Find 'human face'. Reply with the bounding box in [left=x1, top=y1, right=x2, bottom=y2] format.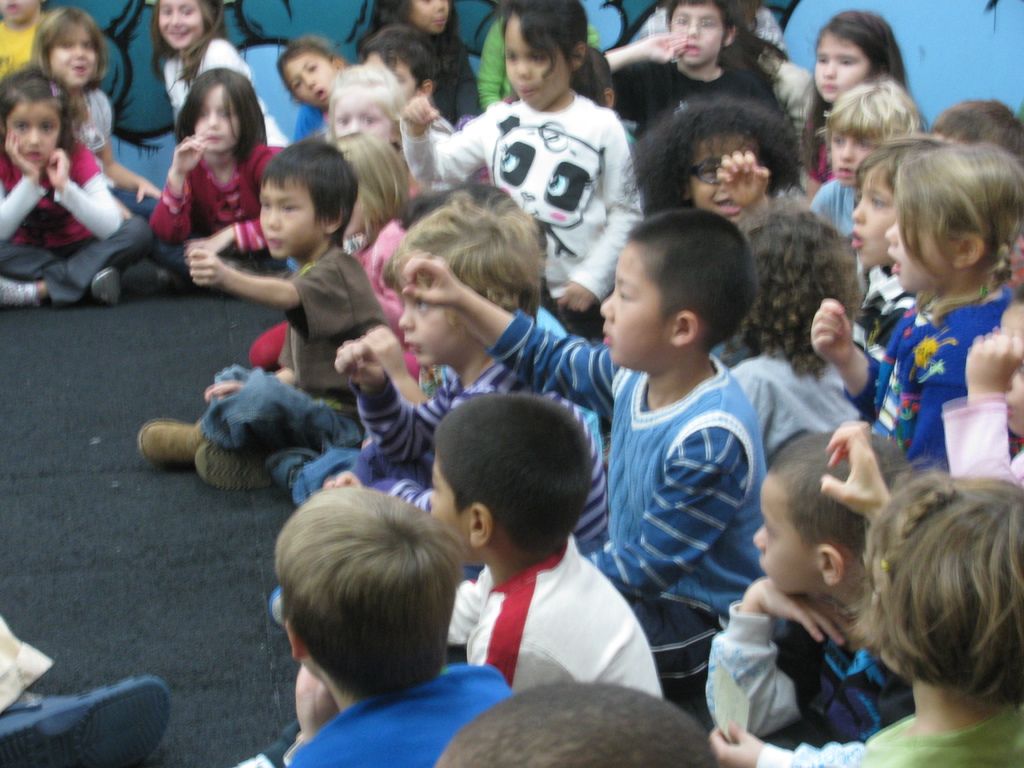
[left=52, top=21, right=94, bottom=84].
